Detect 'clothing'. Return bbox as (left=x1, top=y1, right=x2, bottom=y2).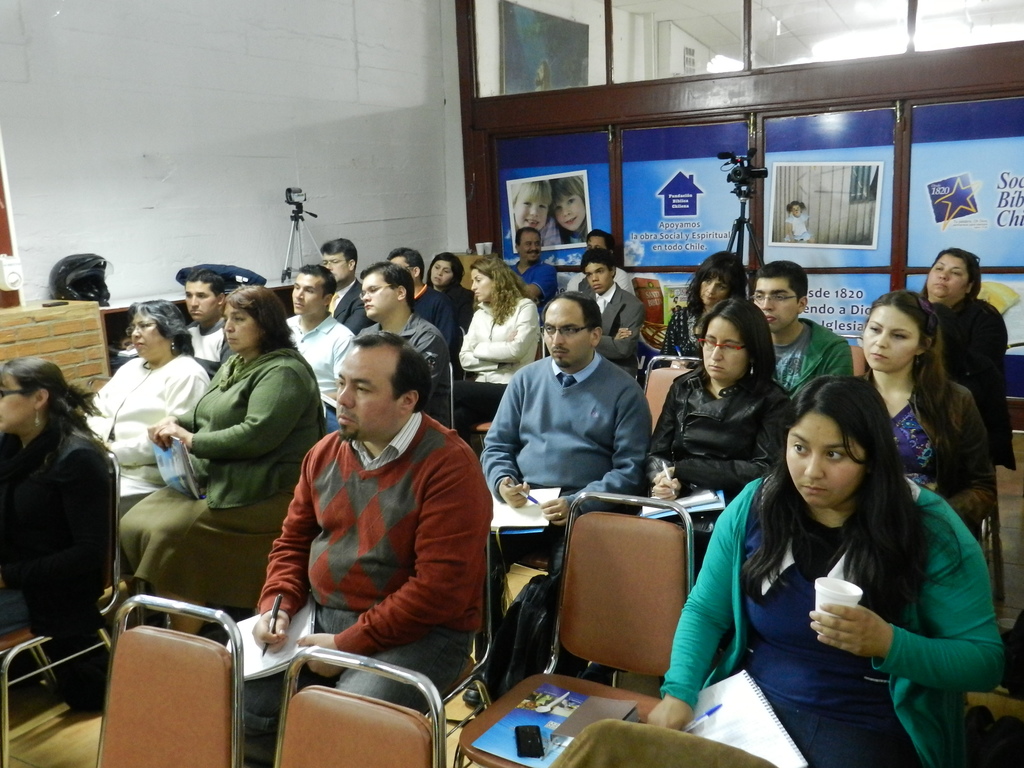
(left=0, top=361, right=124, bottom=677).
